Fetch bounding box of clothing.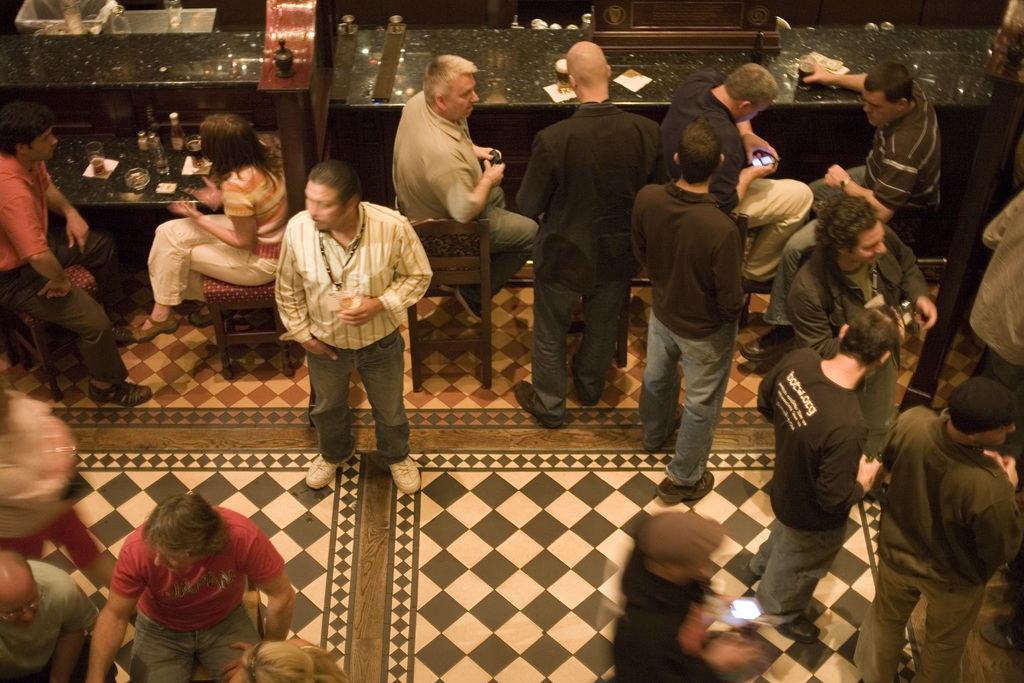
Bbox: bbox=[275, 192, 434, 463].
